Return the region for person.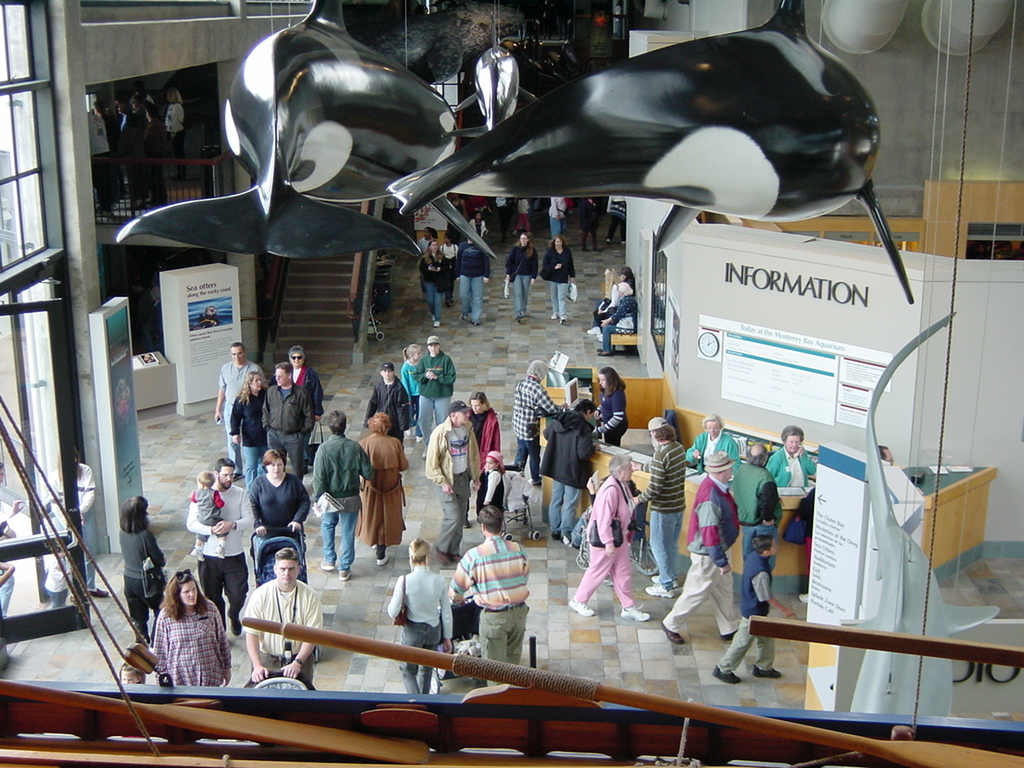
<box>557,454,650,630</box>.
